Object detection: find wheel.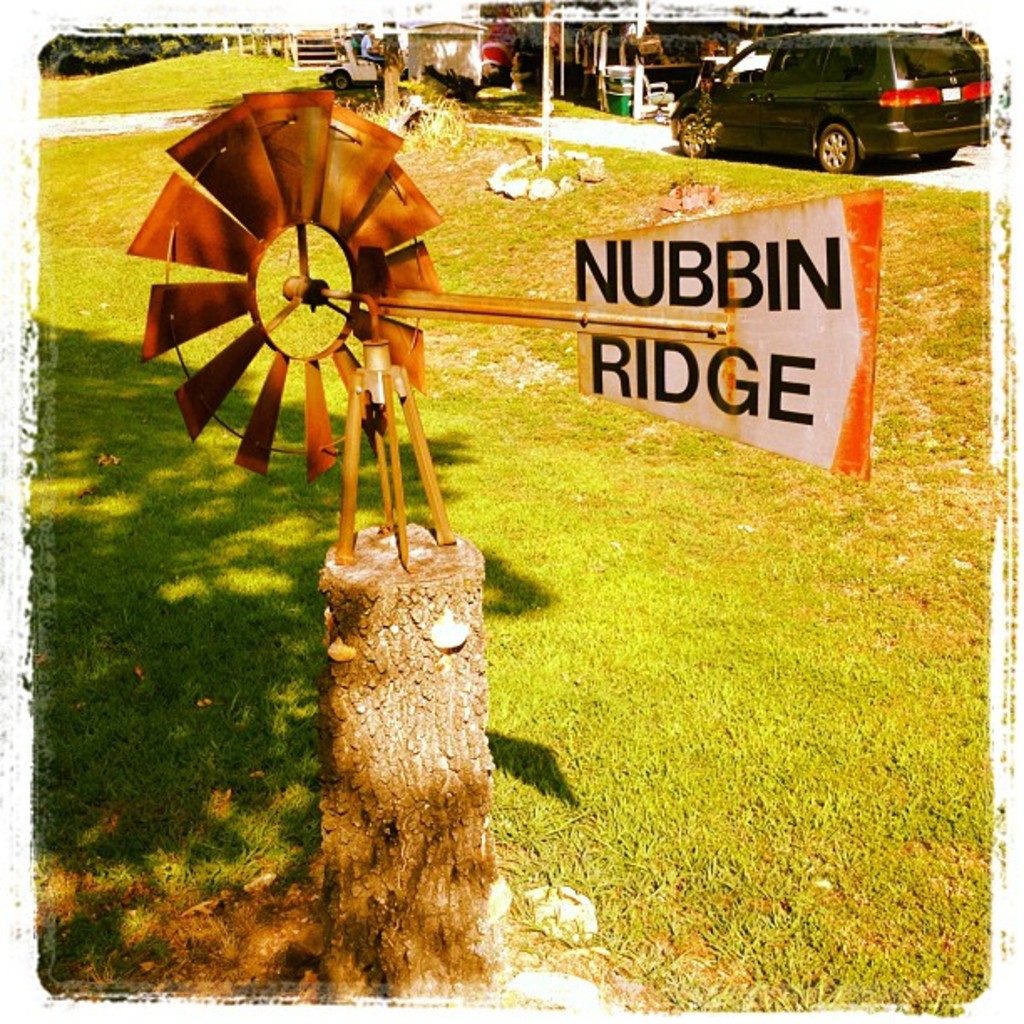
detection(920, 147, 957, 159).
